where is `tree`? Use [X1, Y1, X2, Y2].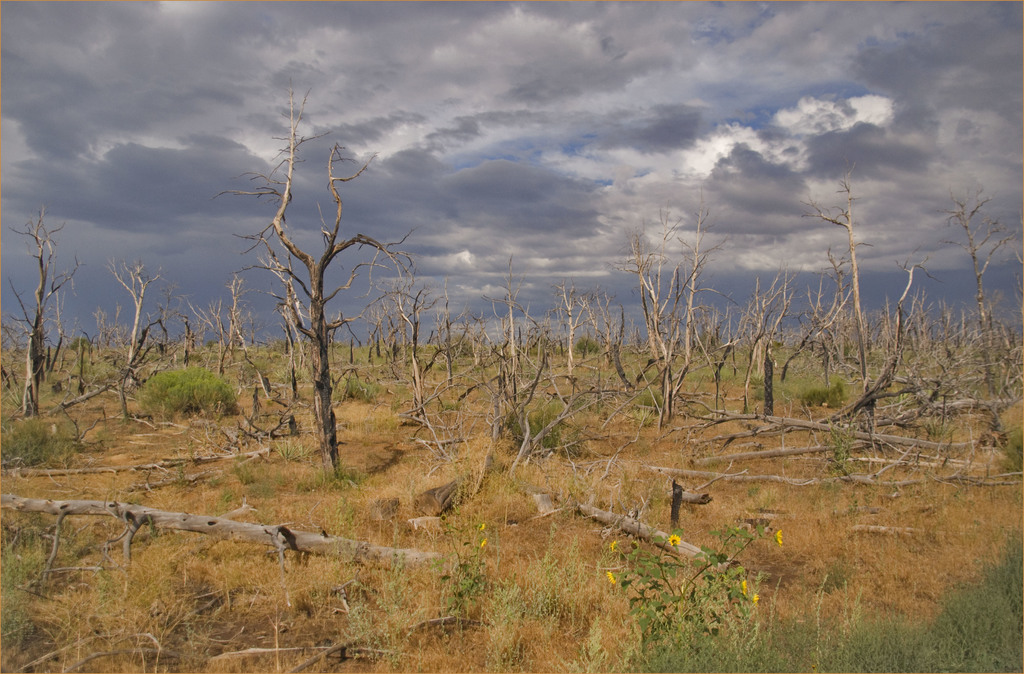
[104, 255, 190, 421].
